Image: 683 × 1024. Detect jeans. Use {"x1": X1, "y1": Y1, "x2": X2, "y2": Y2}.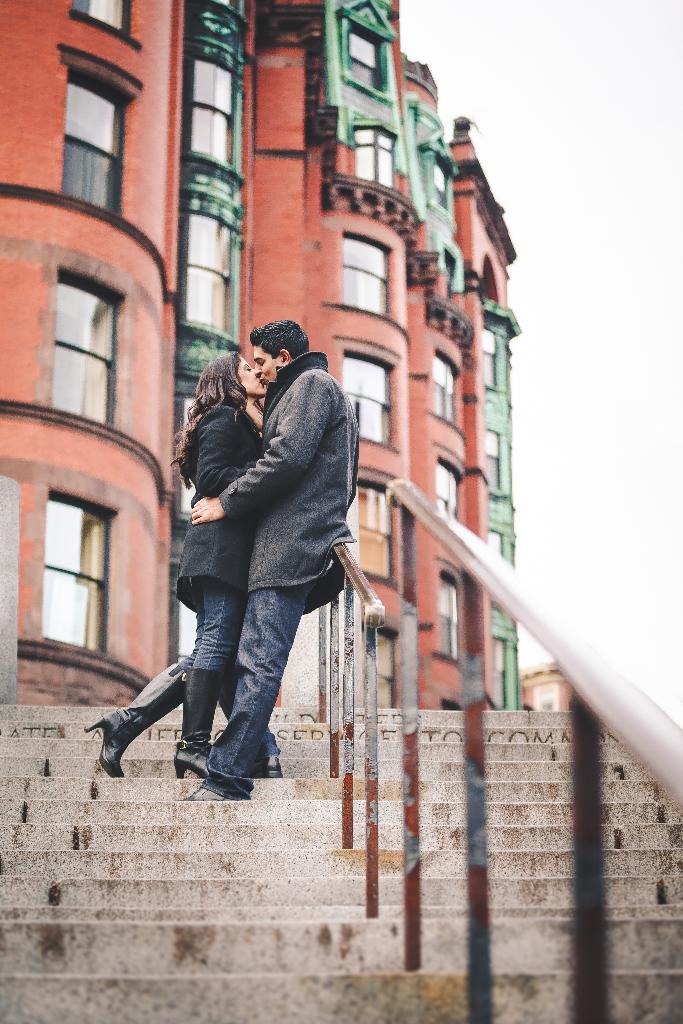
{"x1": 182, "y1": 577, "x2": 250, "y2": 682}.
